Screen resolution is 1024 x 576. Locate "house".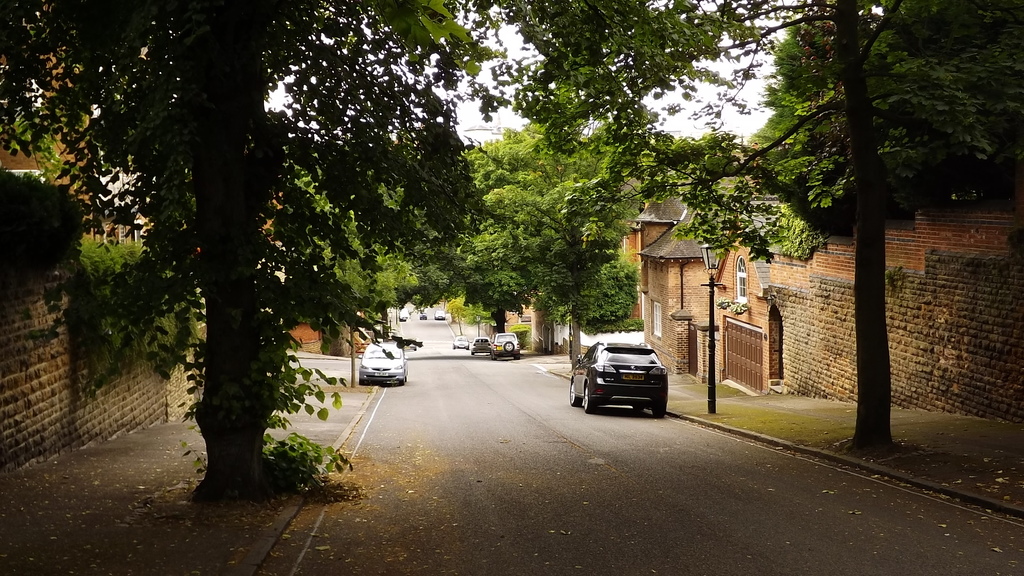
bbox=(624, 220, 643, 263).
